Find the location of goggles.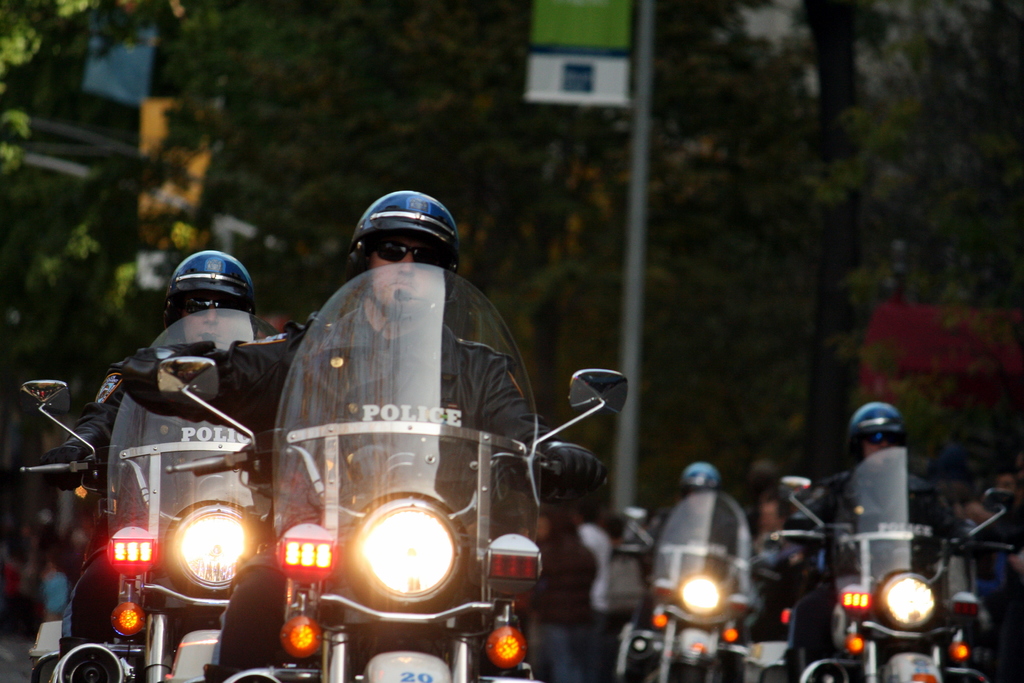
Location: bbox=[369, 236, 449, 273].
